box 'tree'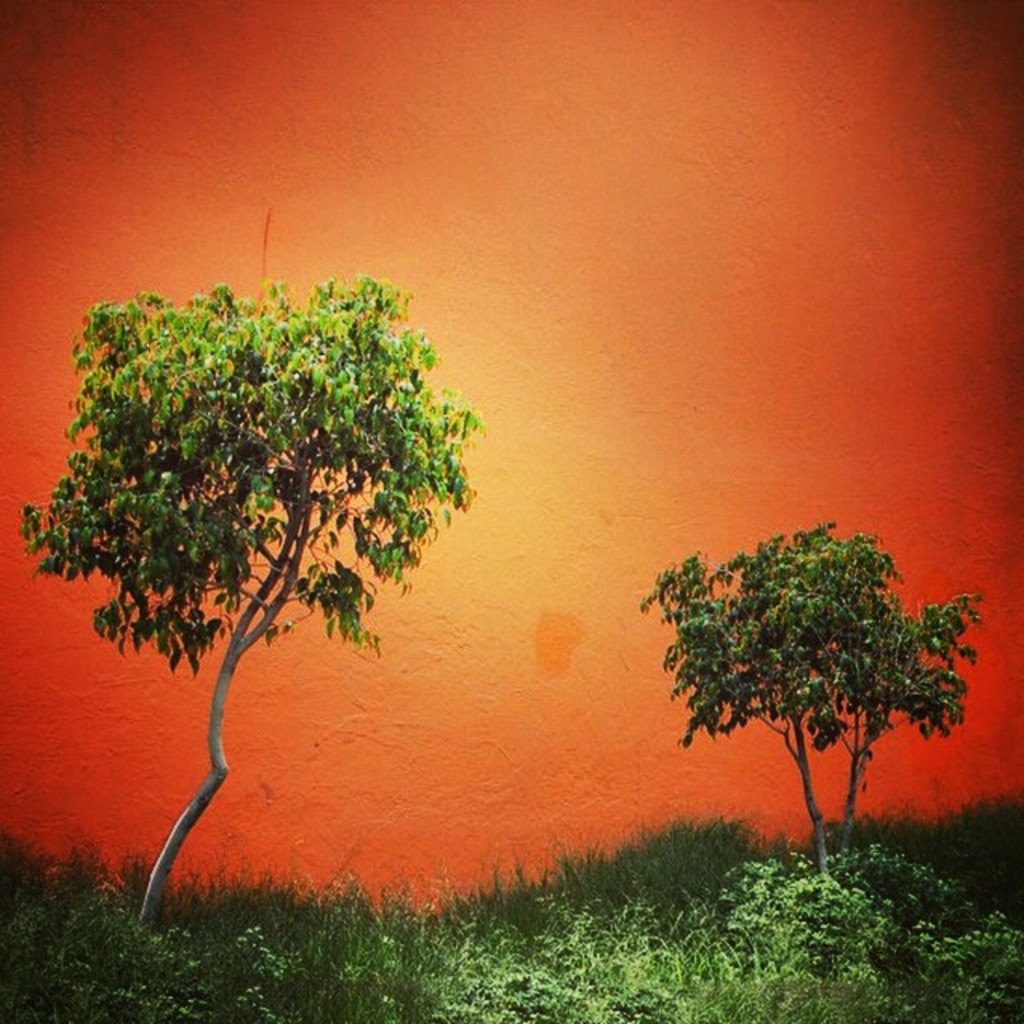
select_region(650, 478, 965, 843)
